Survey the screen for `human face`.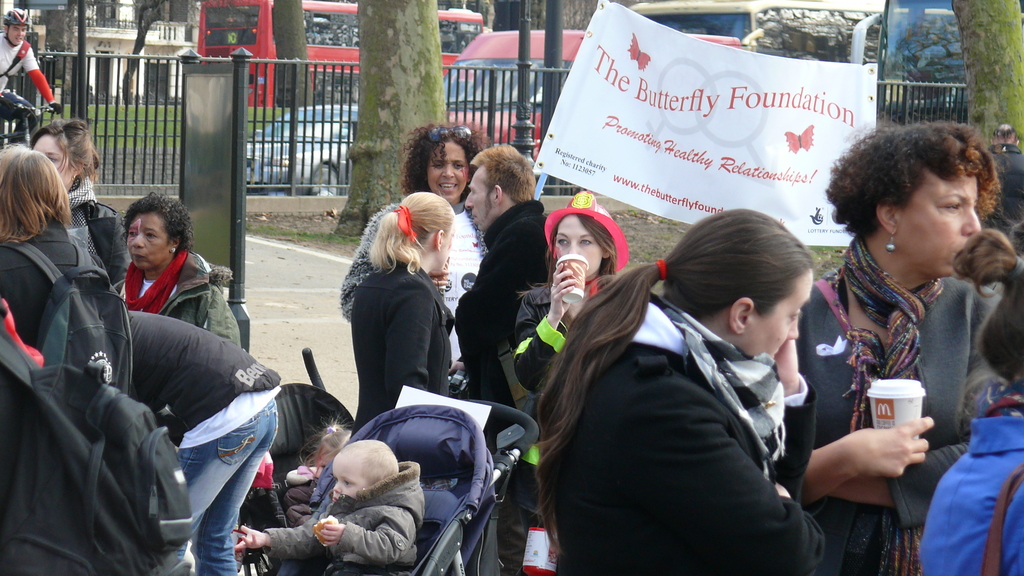
Survey found: 33, 129, 73, 187.
